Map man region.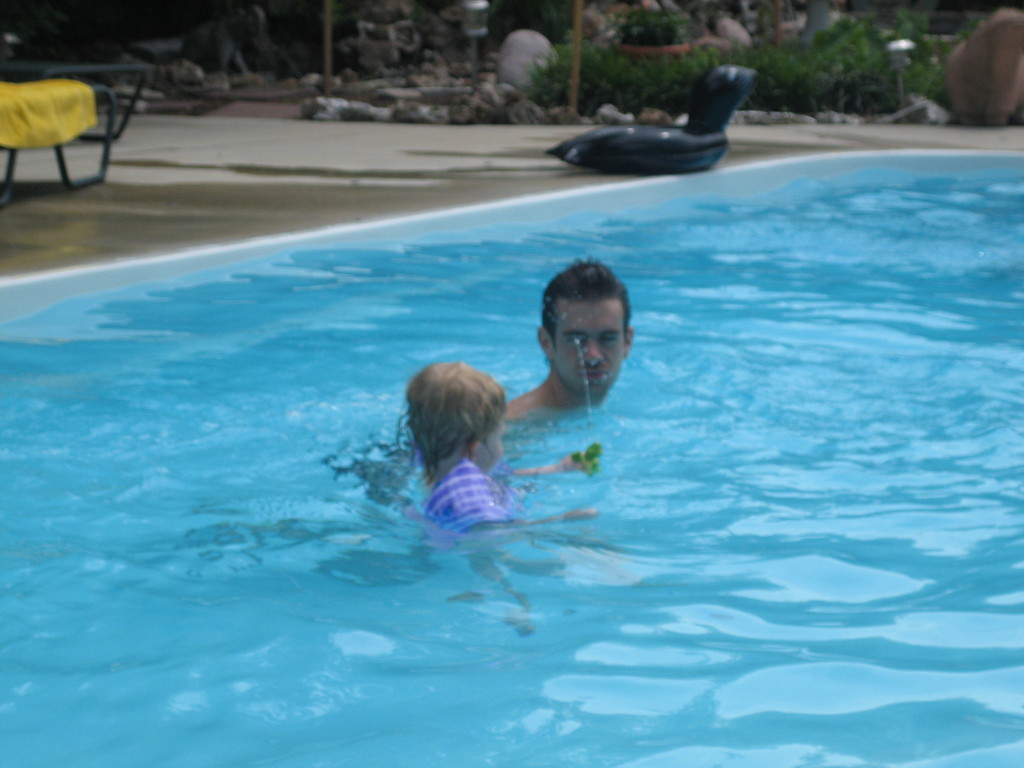
Mapped to box(500, 252, 655, 447).
